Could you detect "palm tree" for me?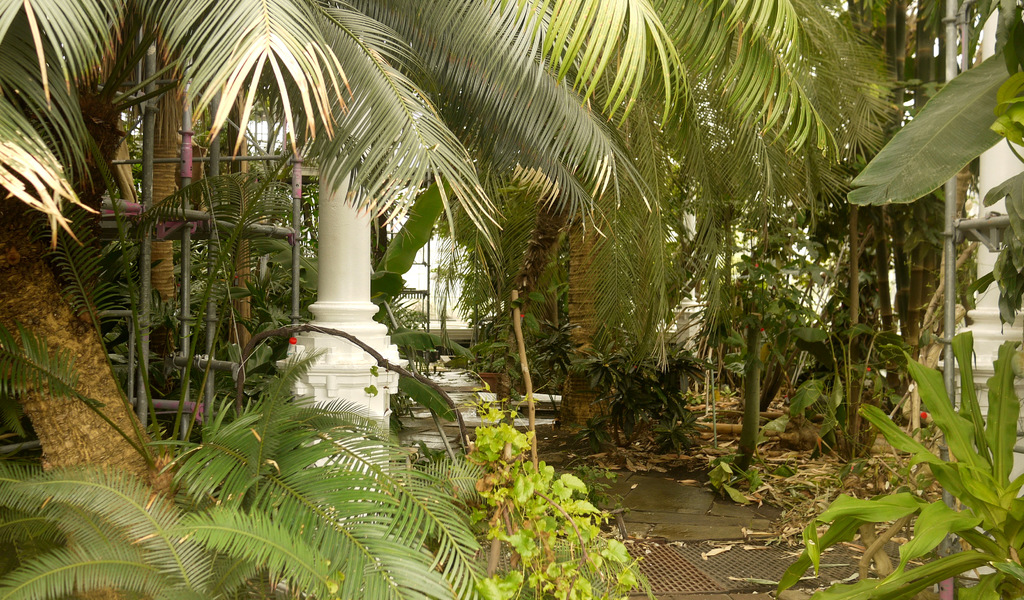
Detection result: 94,0,383,384.
